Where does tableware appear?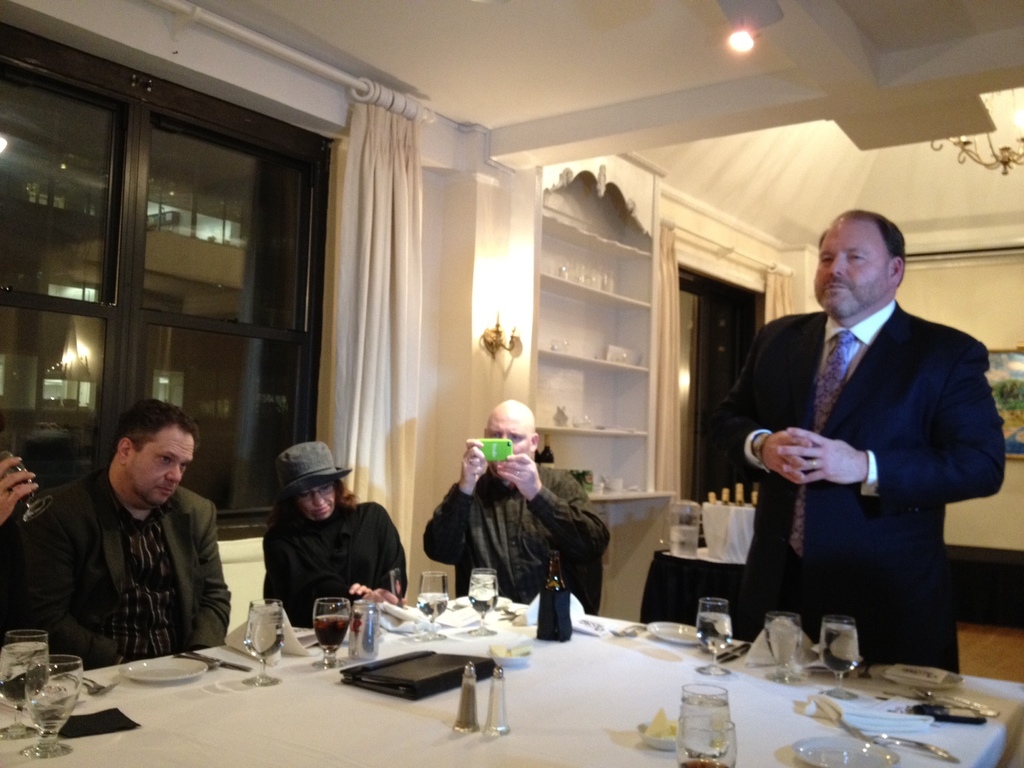
Appears at x1=698, y1=596, x2=733, y2=676.
